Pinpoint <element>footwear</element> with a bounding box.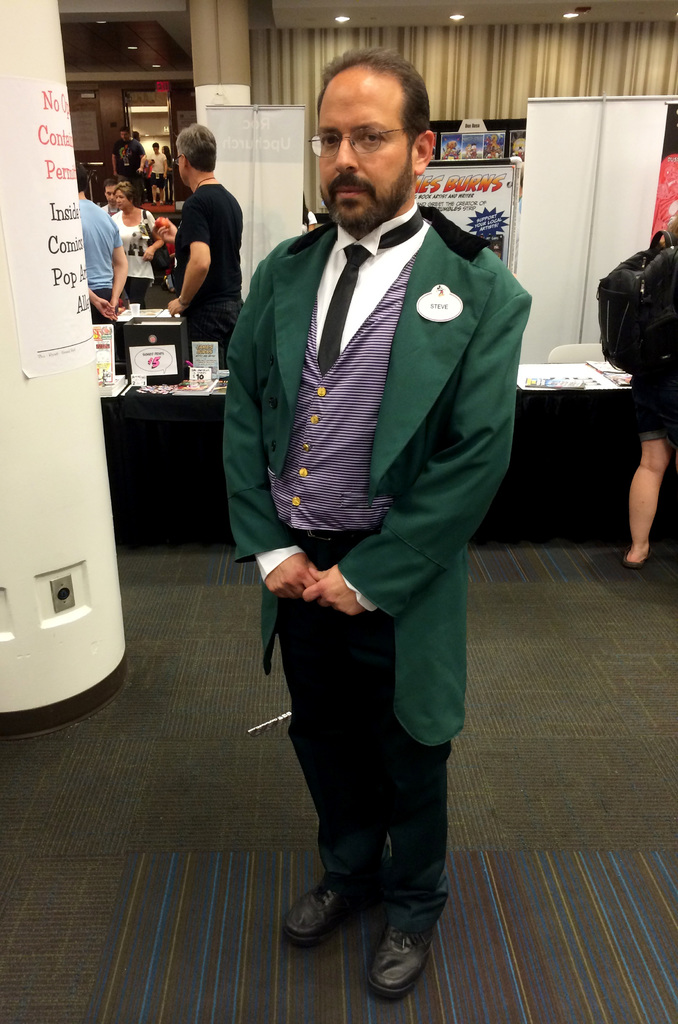
{"x1": 367, "y1": 916, "x2": 434, "y2": 1001}.
